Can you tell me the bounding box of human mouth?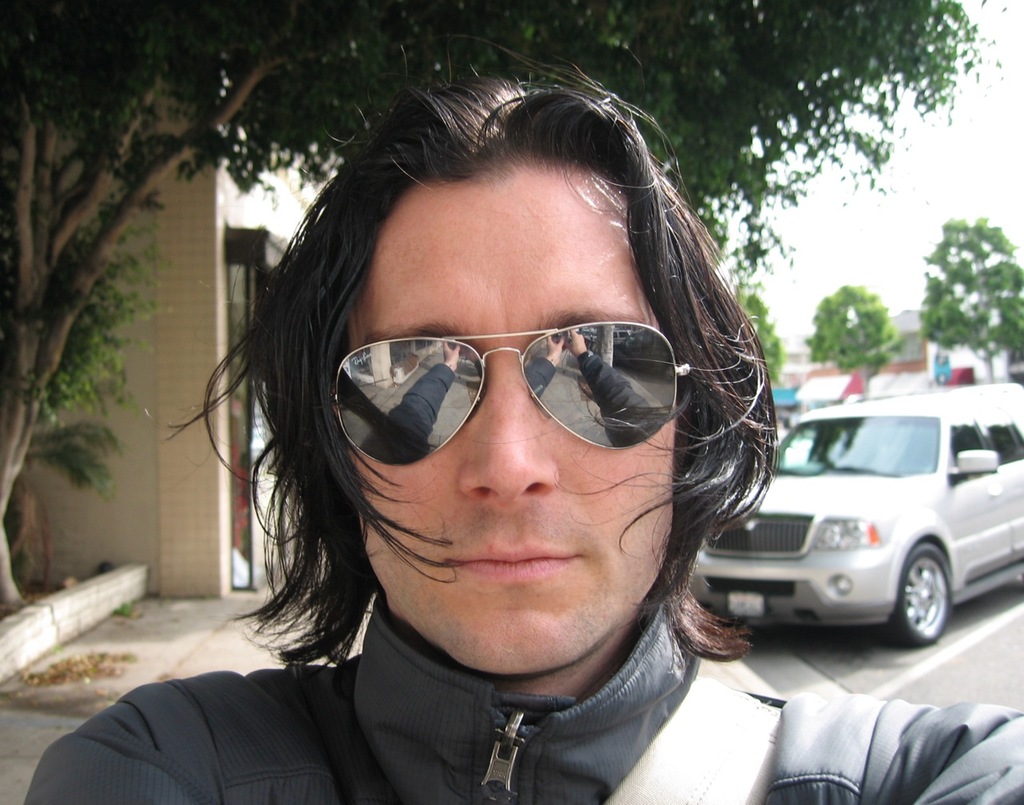
[440, 539, 586, 587].
